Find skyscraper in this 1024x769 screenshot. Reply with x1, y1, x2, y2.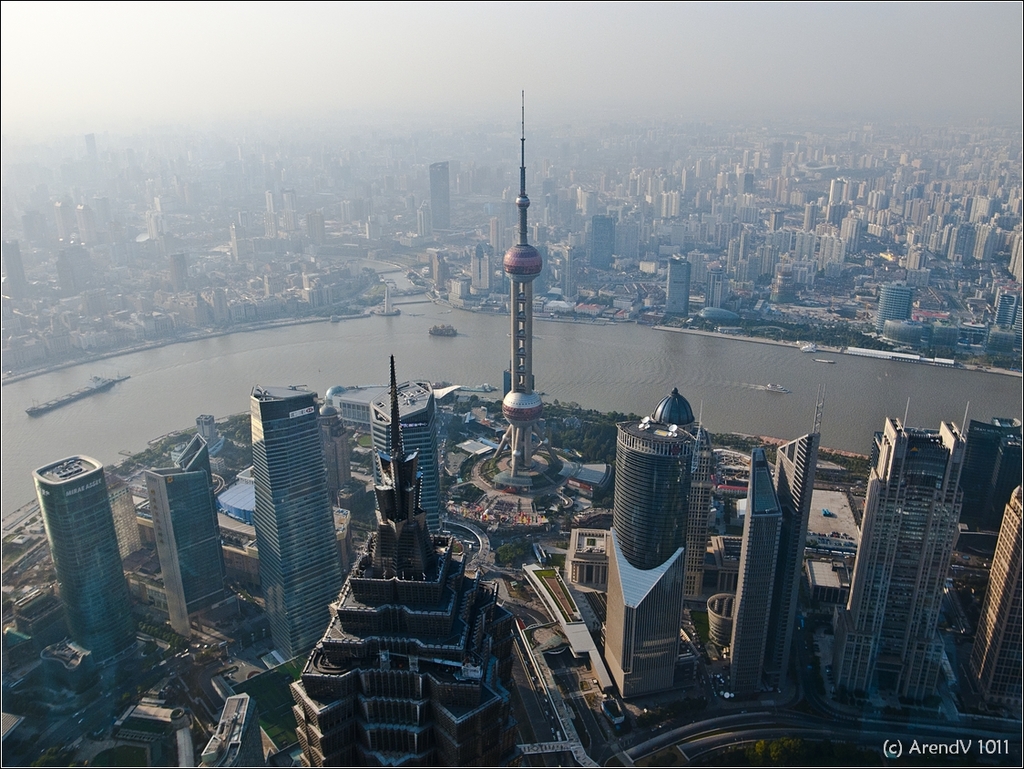
763, 425, 819, 693.
